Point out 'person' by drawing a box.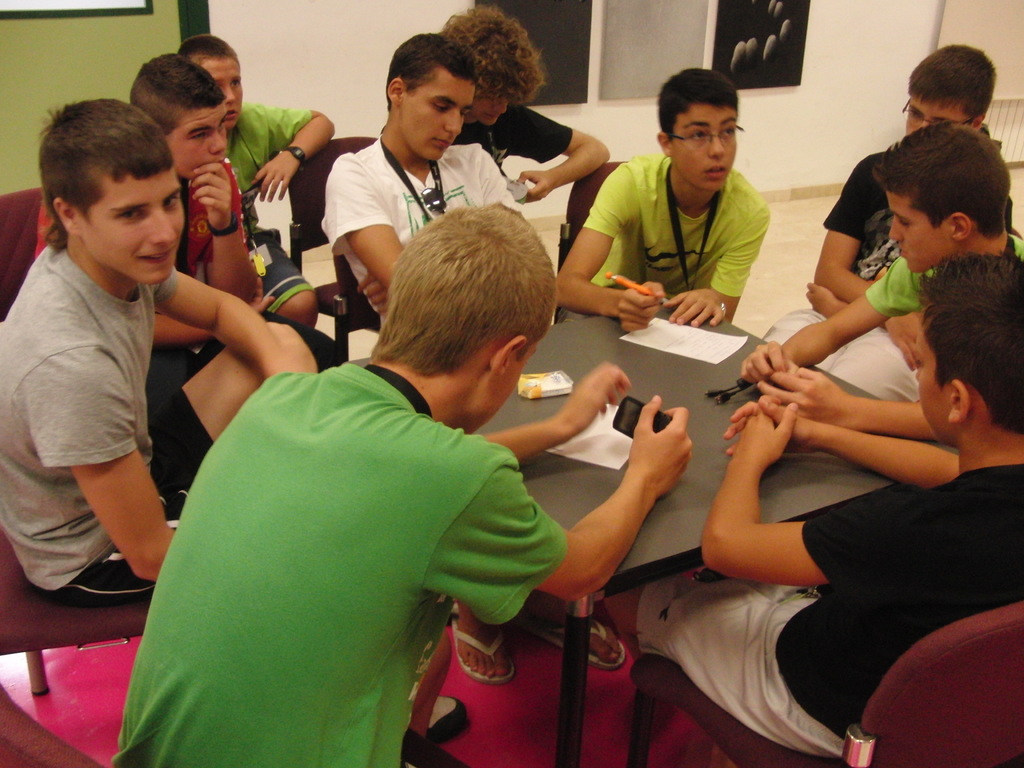
crop(548, 68, 771, 317).
